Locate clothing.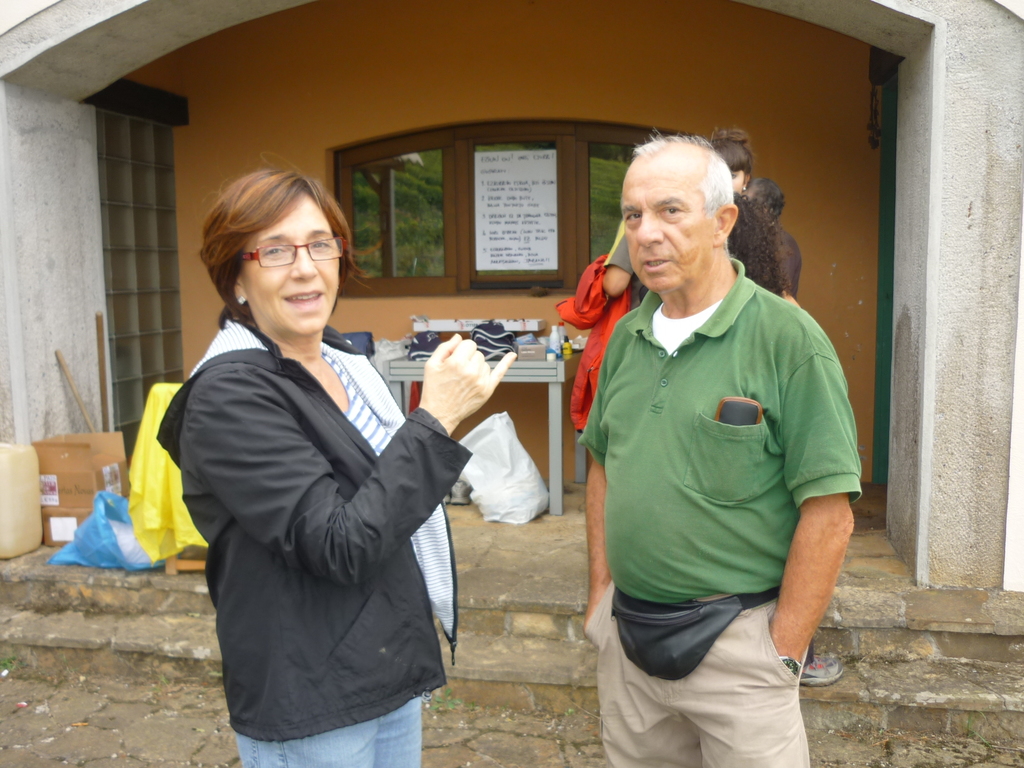
Bounding box: [left=153, top=310, right=473, bottom=767].
